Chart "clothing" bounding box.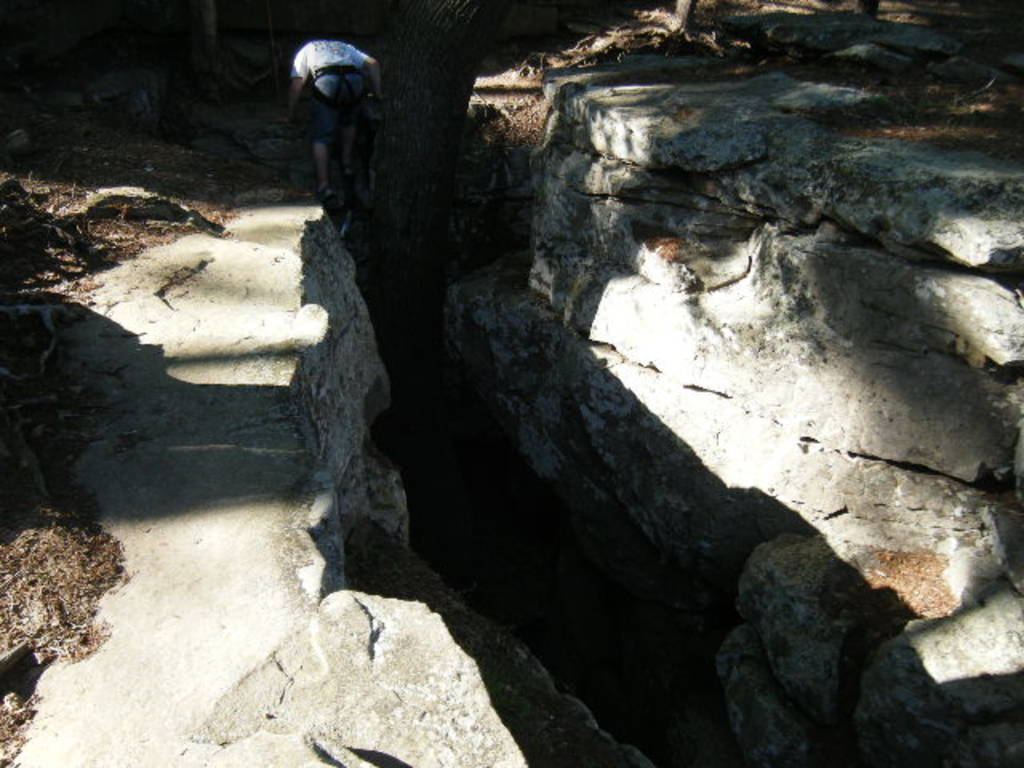
Charted: (270, 24, 378, 166).
